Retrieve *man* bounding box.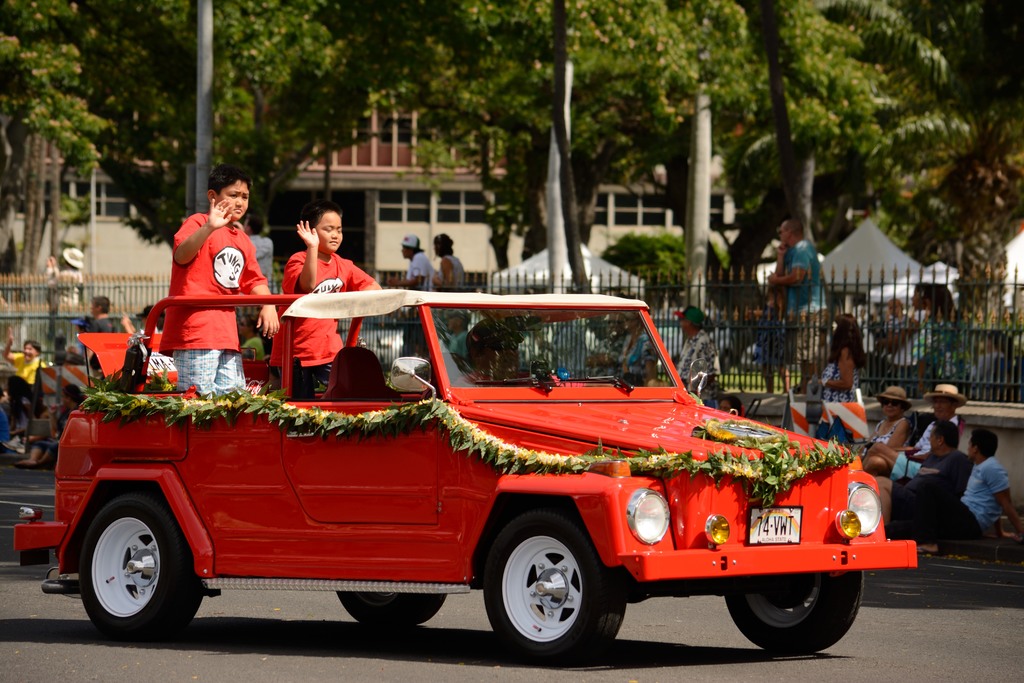
Bounding box: crop(884, 425, 970, 514).
